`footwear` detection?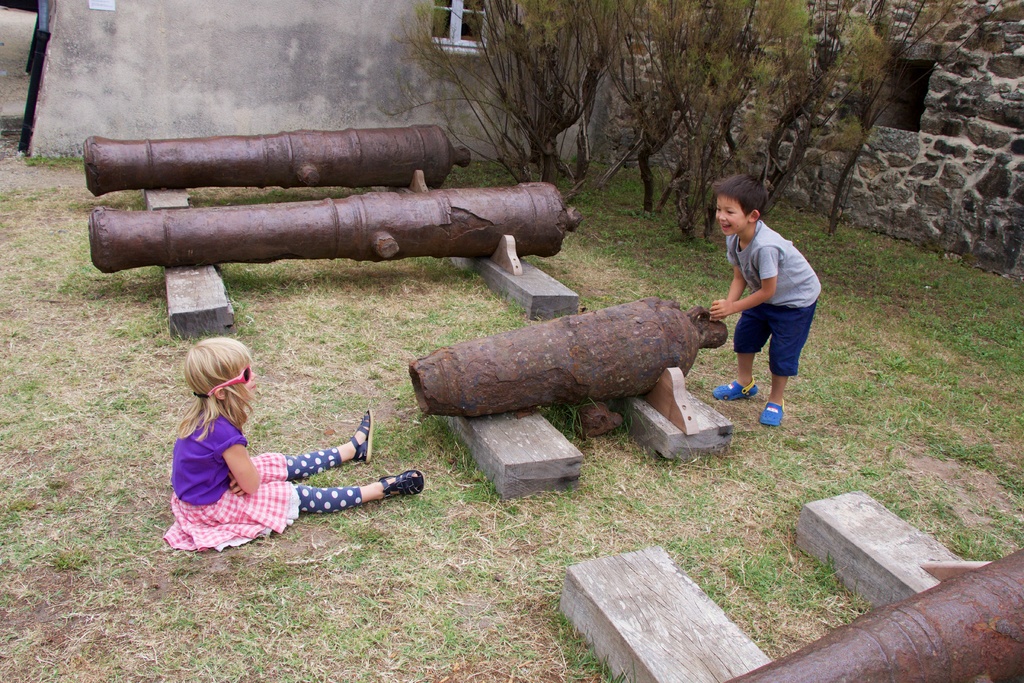
[349, 410, 372, 461]
